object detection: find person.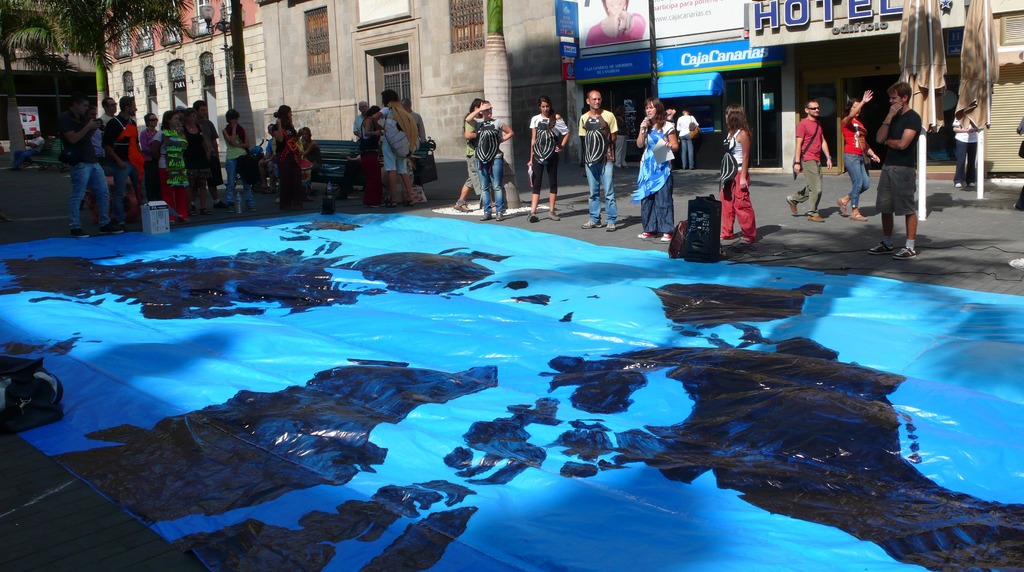
{"left": 577, "top": 89, "right": 619, "bottom": 230}.
